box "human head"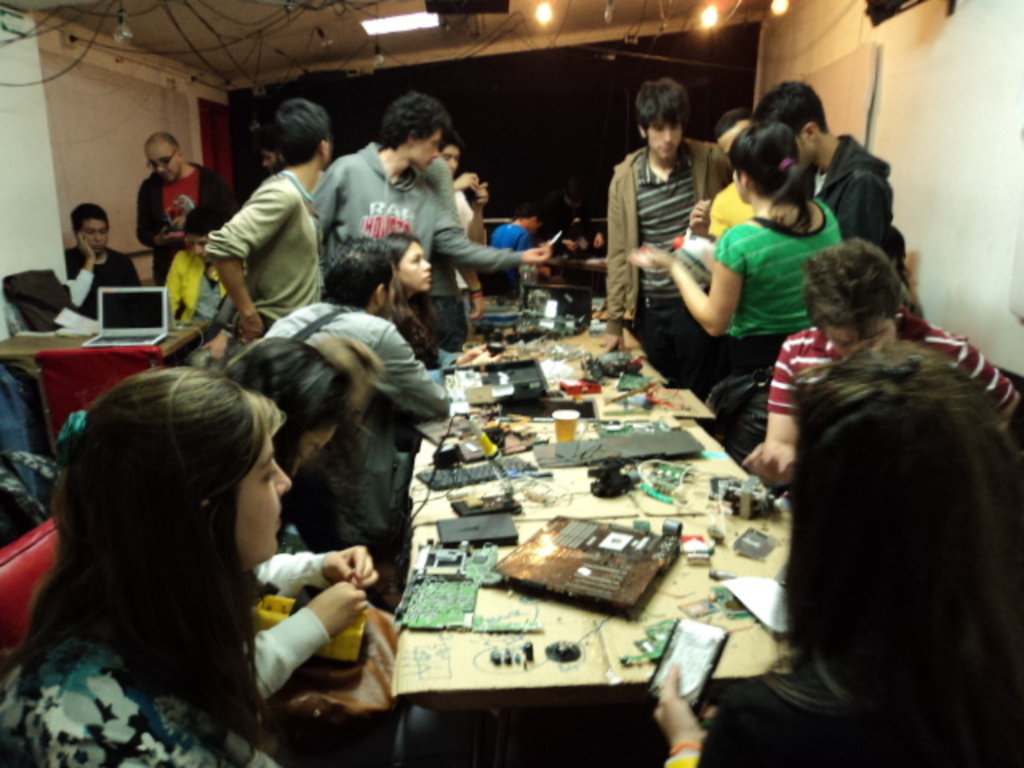
region(69, 200, 112, 254)
